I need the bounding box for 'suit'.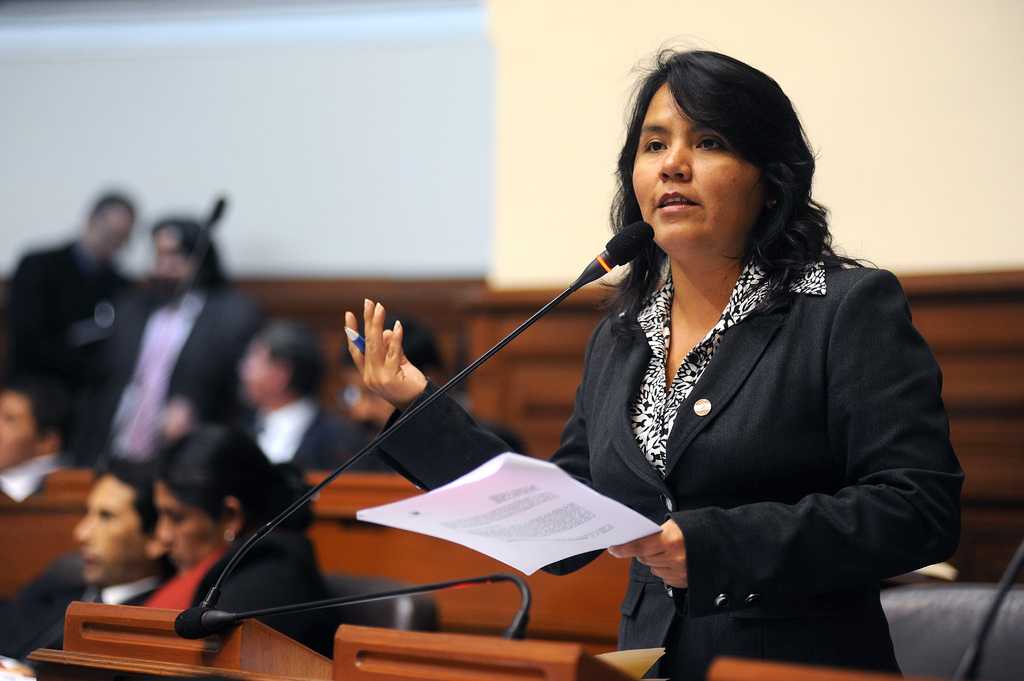
Here it is: region(64, 287, 268, 487).
